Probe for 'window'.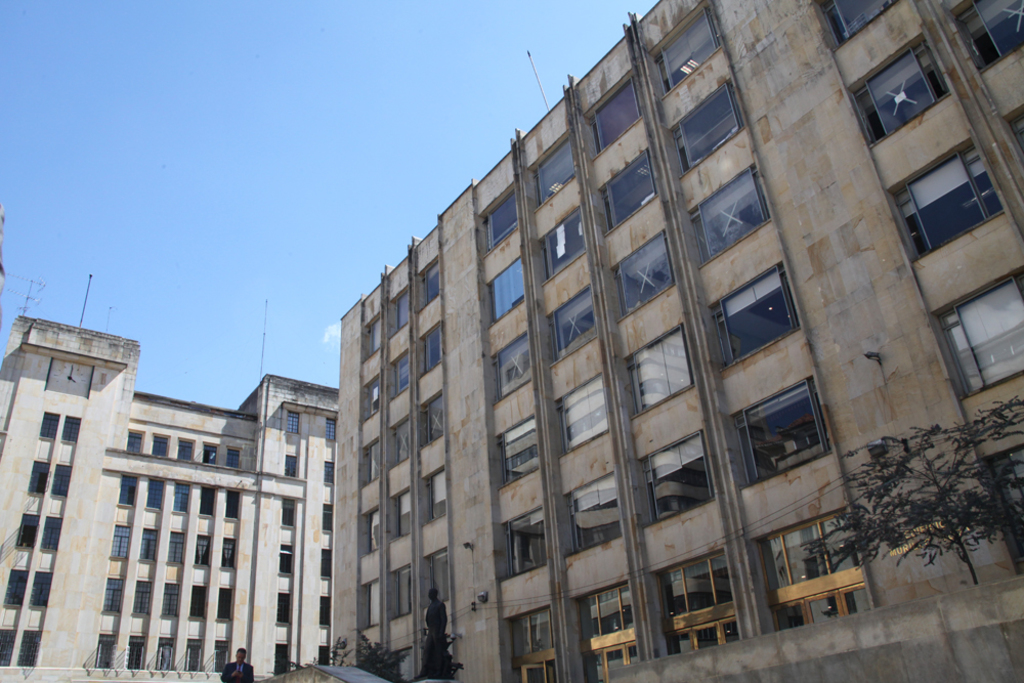
Probe result: [x1=152, y1=587, x2=181, y2=613].
